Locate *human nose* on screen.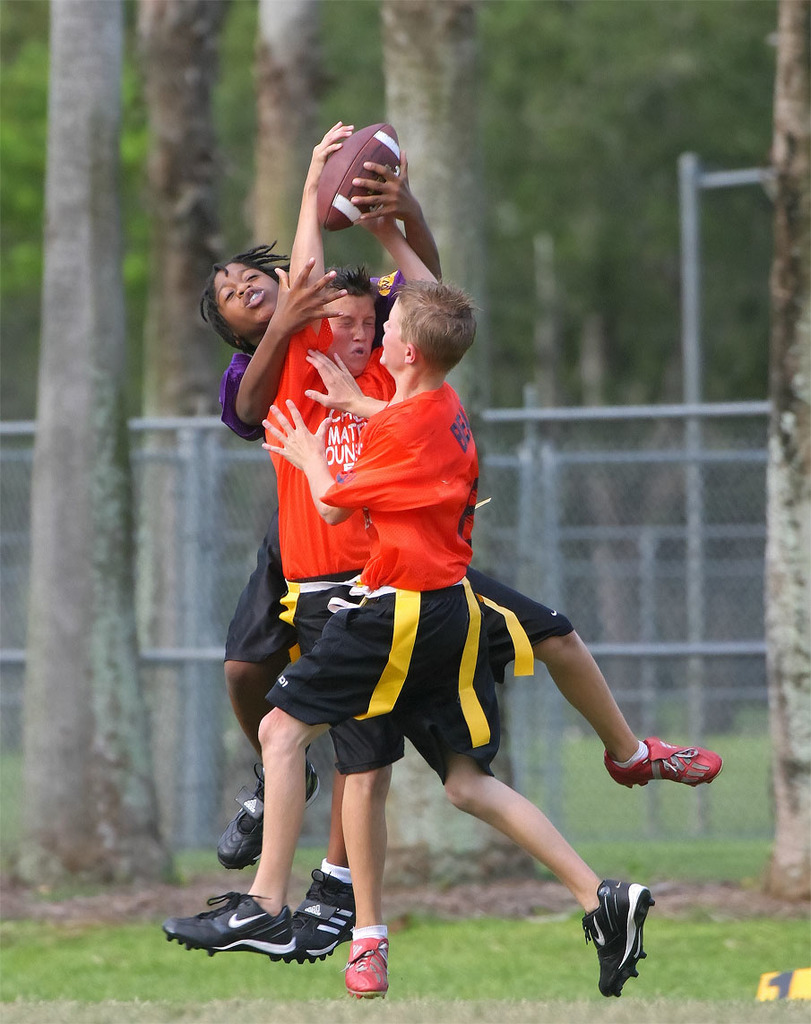
On screen at [left=380, top=319, right=391, bottom=335].
